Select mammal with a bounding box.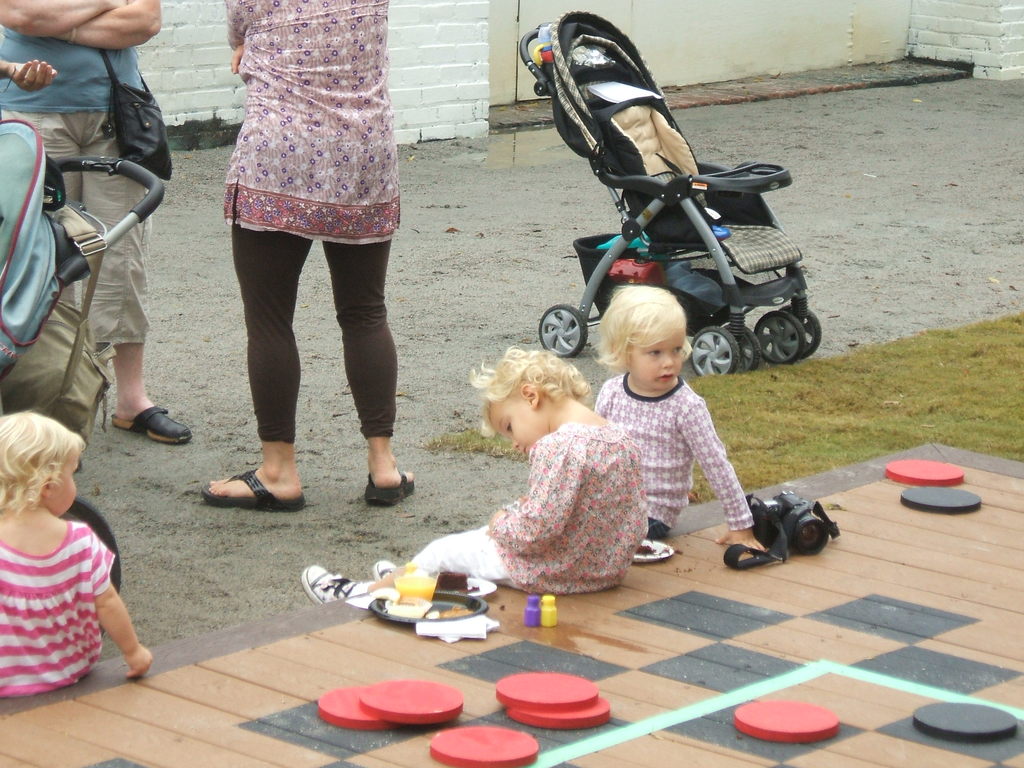
[left=300, top=347, right=644, bottom=605].
